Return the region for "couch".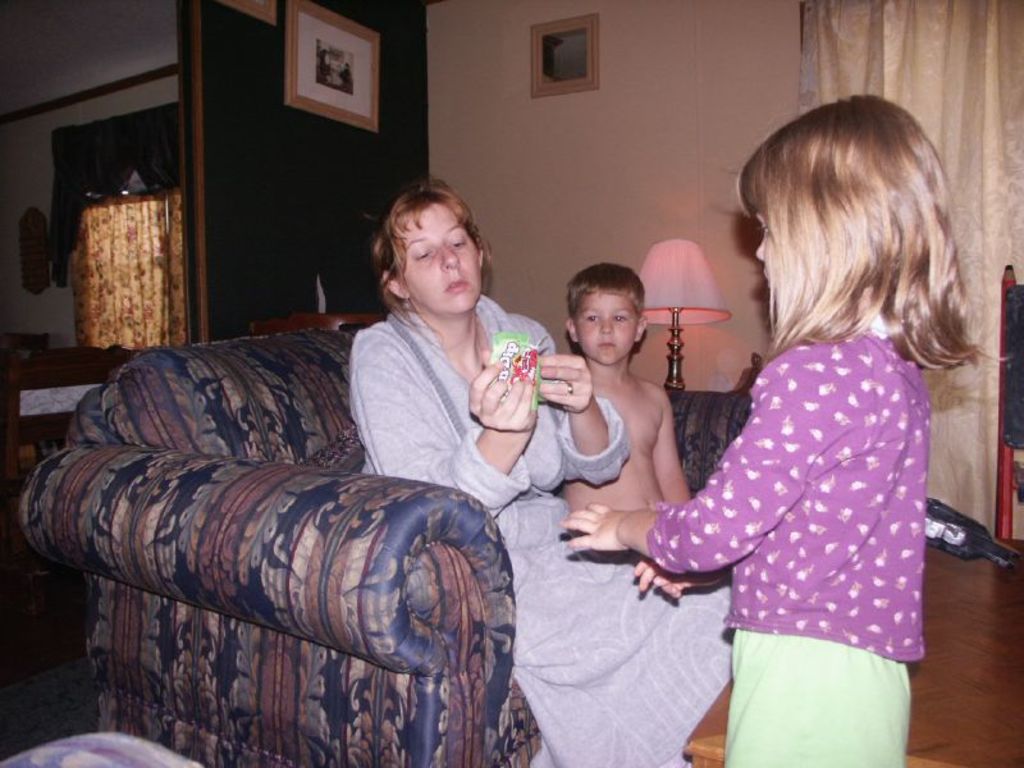
detection(17, 321, 753, 765).
